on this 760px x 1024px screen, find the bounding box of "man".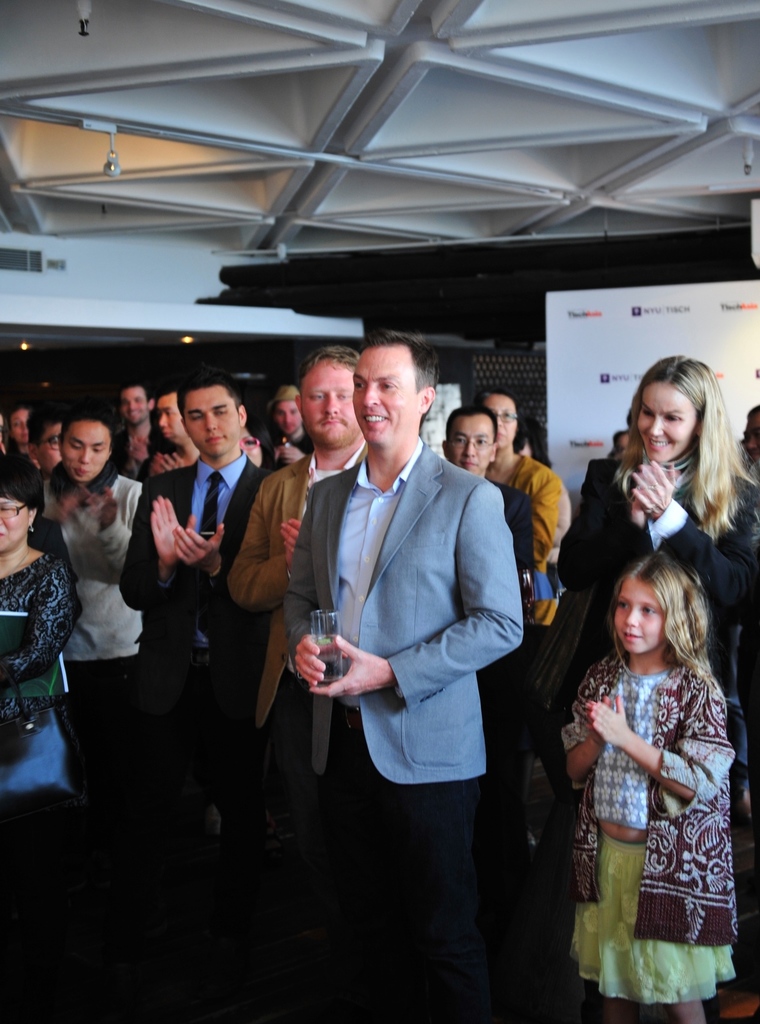
Bounding box: left=150, top=379, right=202, bottom=481.
